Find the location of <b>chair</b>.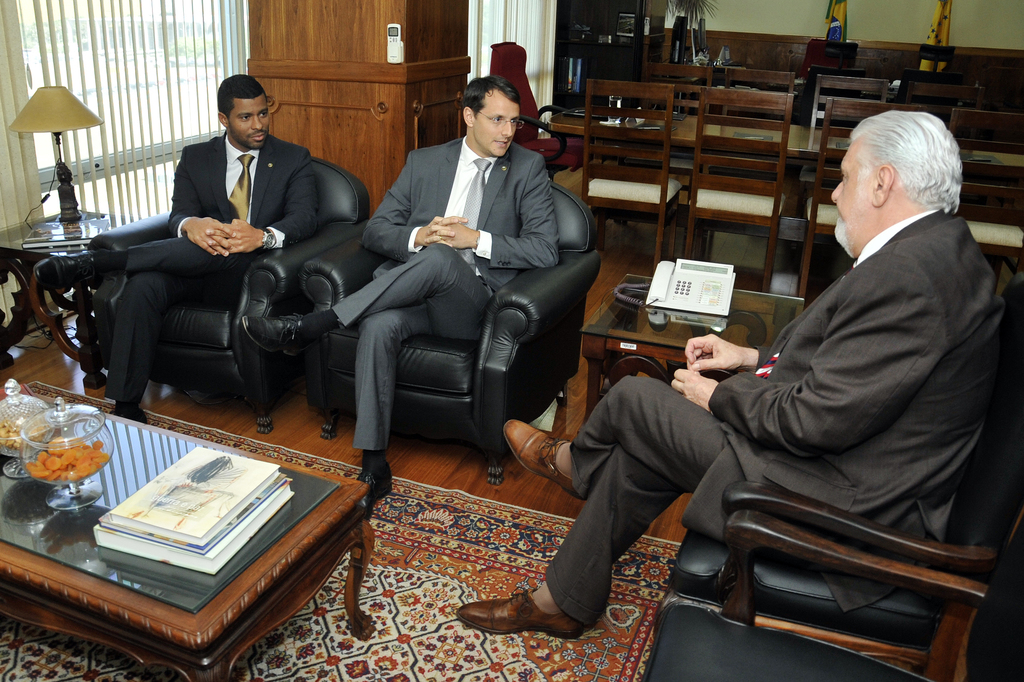
Location: box(83, 158, 374, 435).
